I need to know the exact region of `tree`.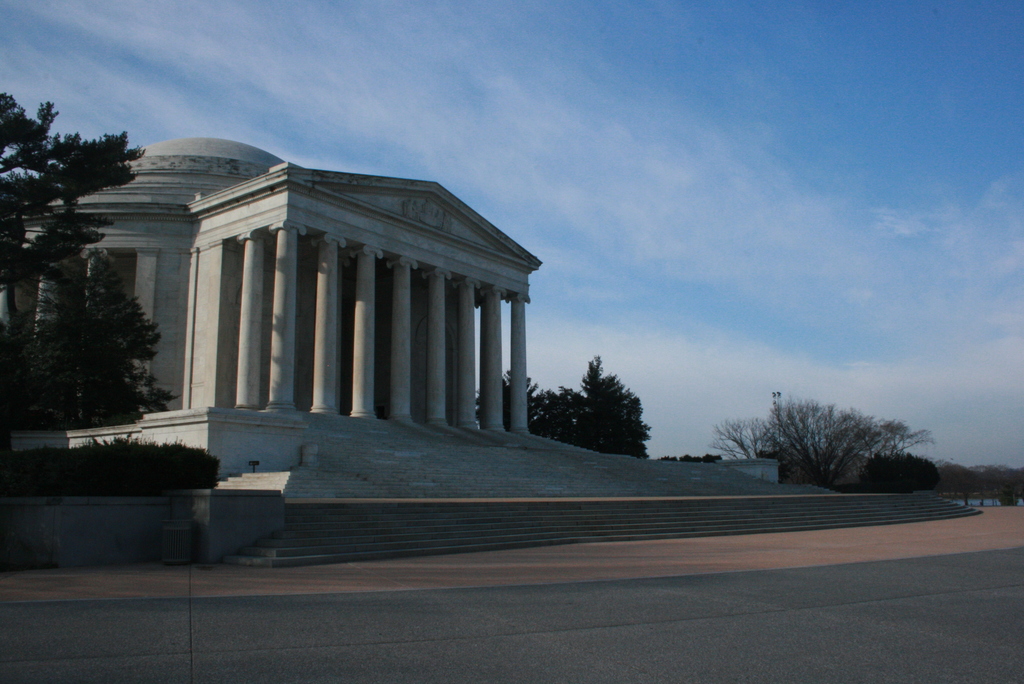
Region: left=471, top=360, right=527, bottom=441.
